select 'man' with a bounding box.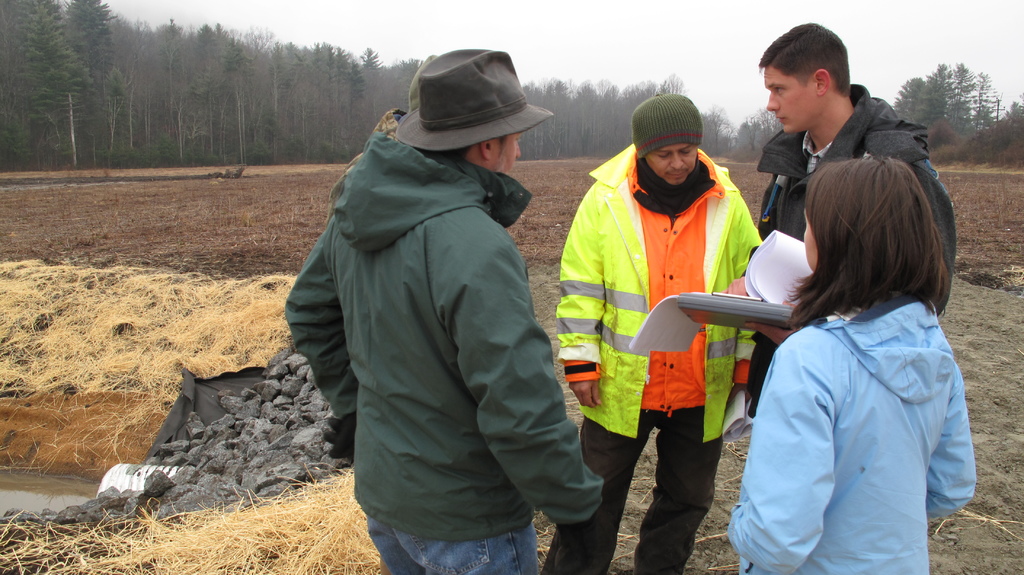
285 43 590 572.
